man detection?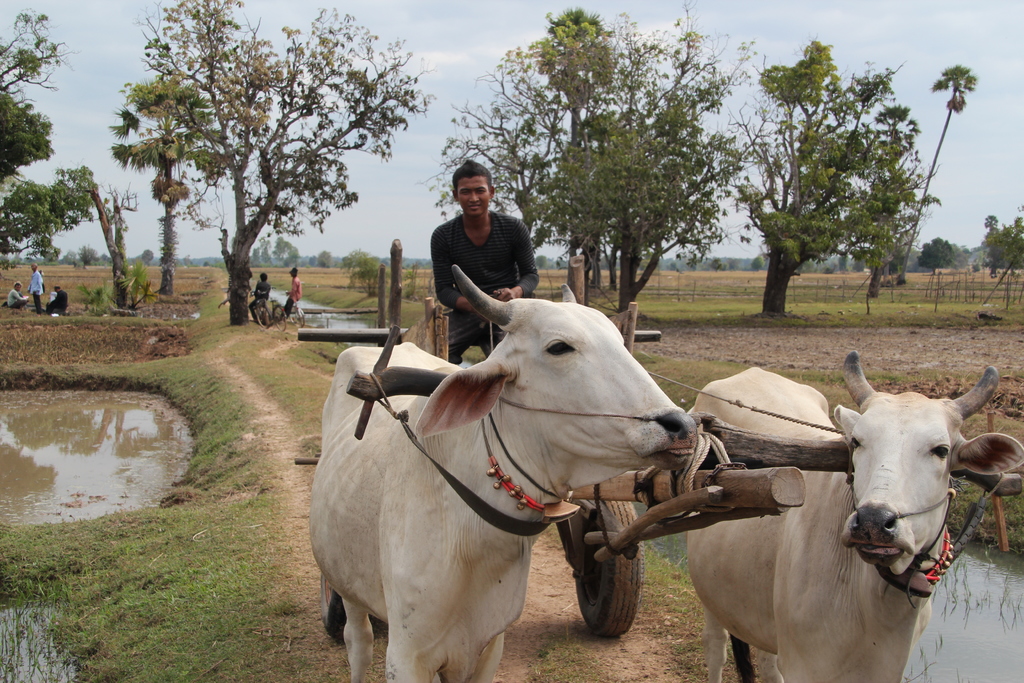
detection(8, 279, 29, 308)
